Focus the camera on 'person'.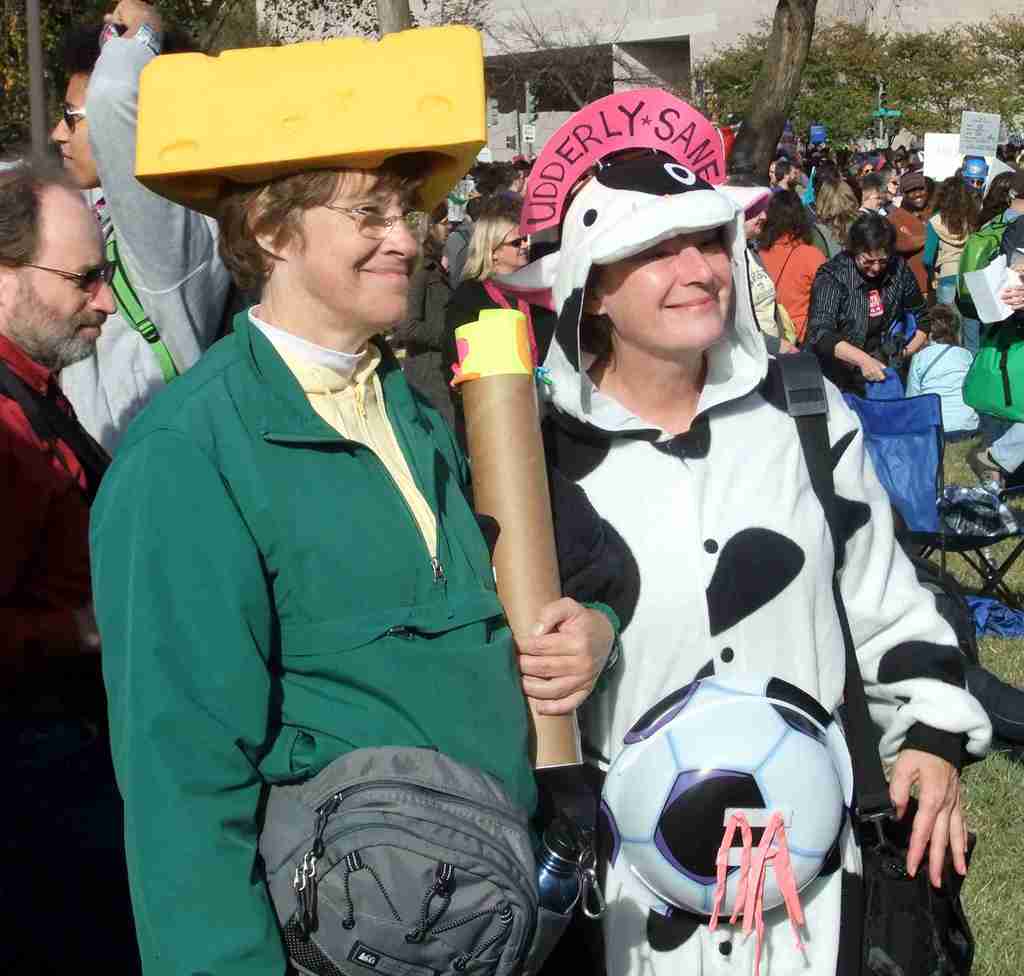
Focus region: l=773, t=158, r=798, b=195.
